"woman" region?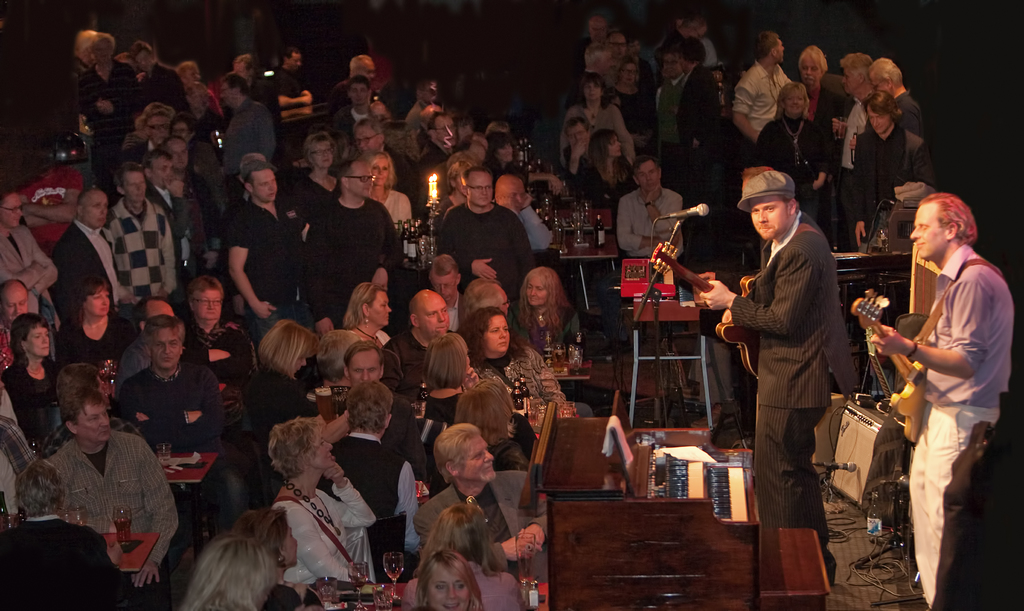
513,262,588,369
